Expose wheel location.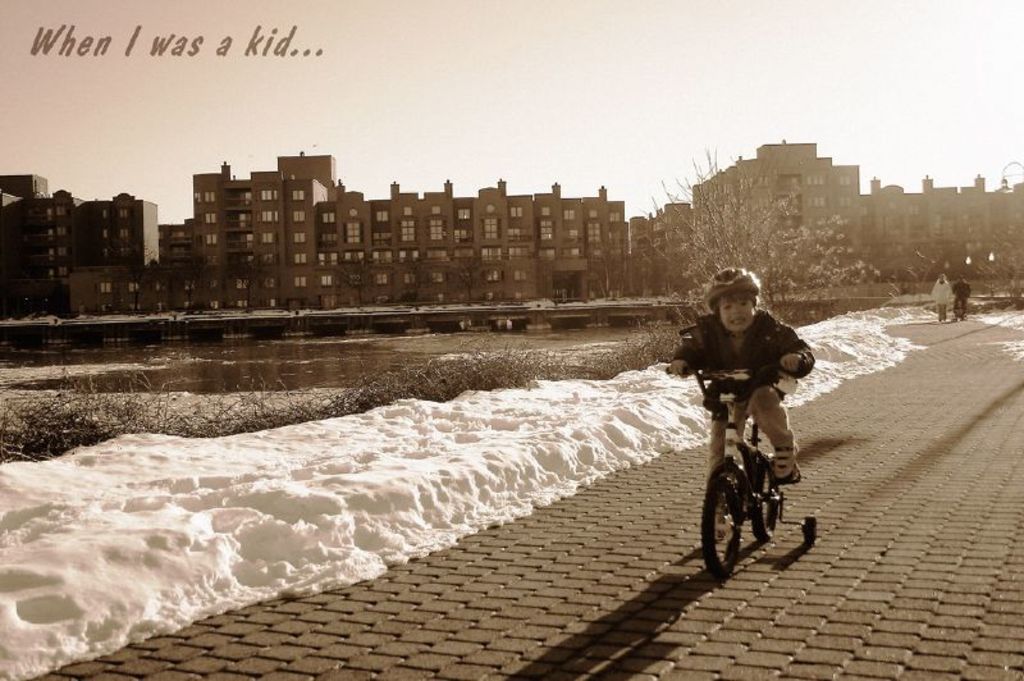
Exposed at rect(753, 453, 780, 541).
